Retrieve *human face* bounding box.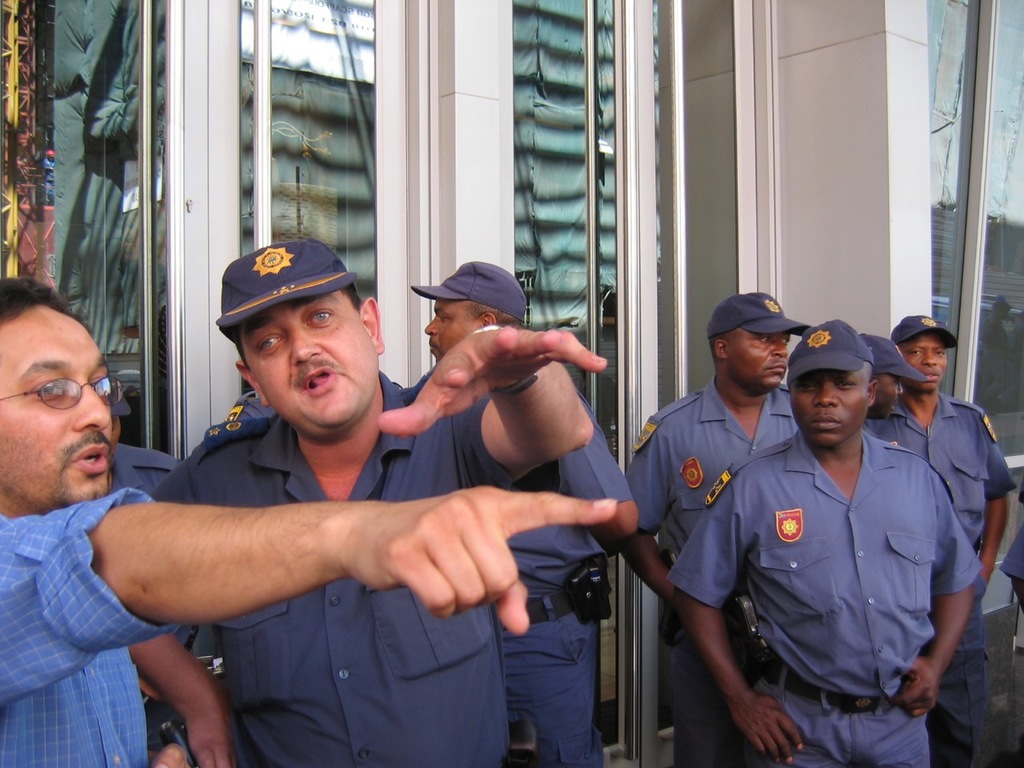
Bounding box: (723,325,794,389).
